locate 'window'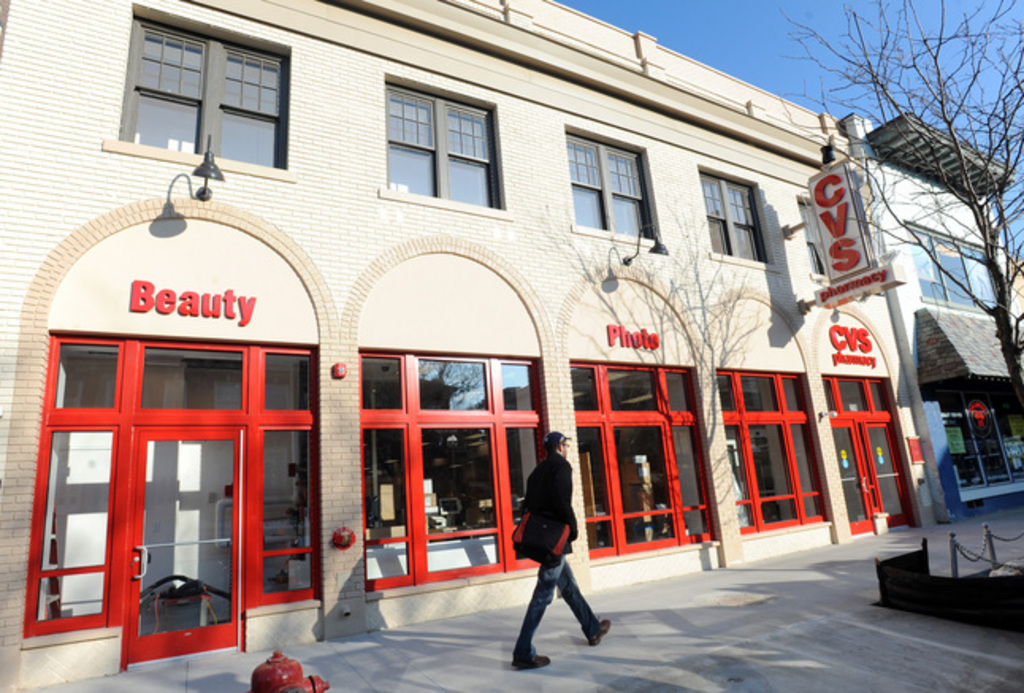
[x1=713, y1=369, x2=810, y2=419]
